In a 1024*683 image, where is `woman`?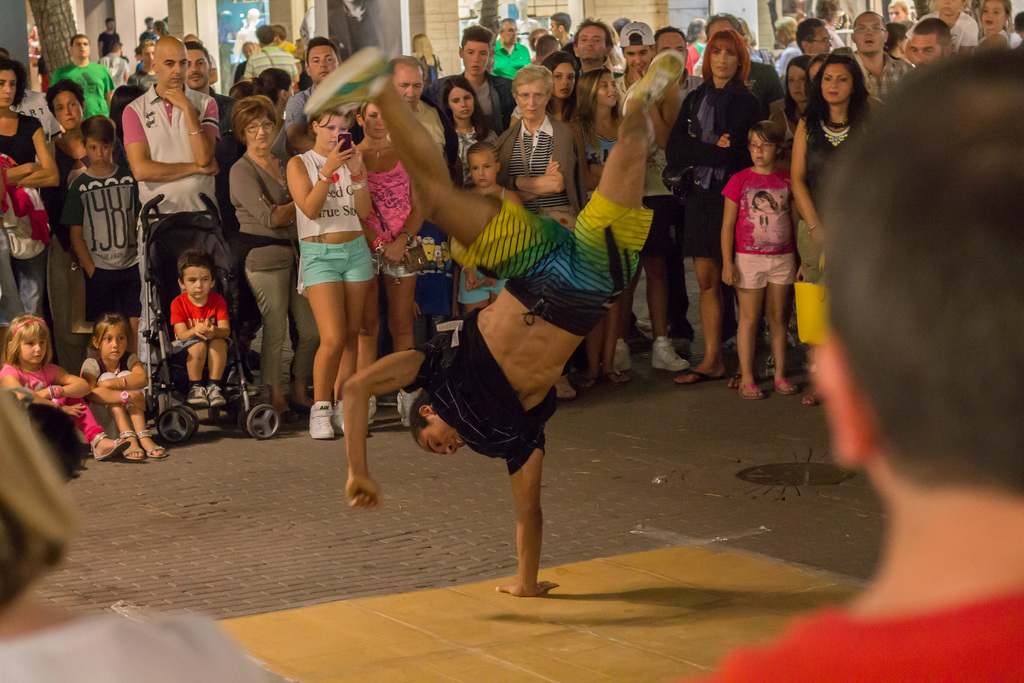
(left=235, top=42, right=257, bottom=85).
